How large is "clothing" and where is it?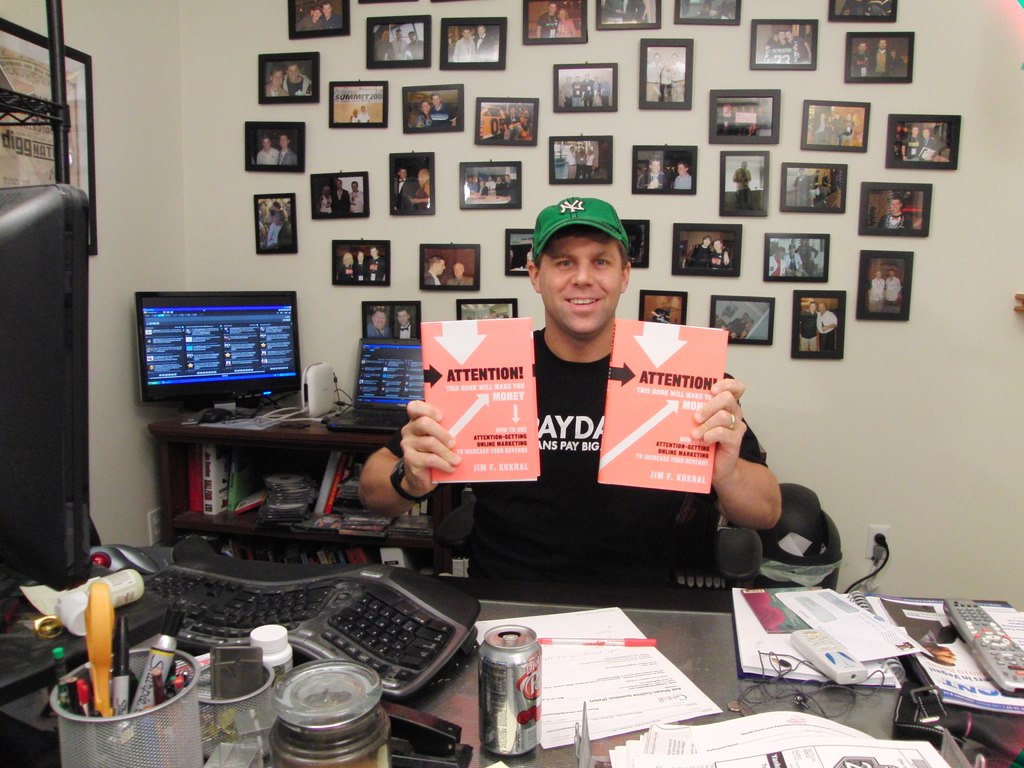
Bounding box: BBox(556, 18, 576, 36).
